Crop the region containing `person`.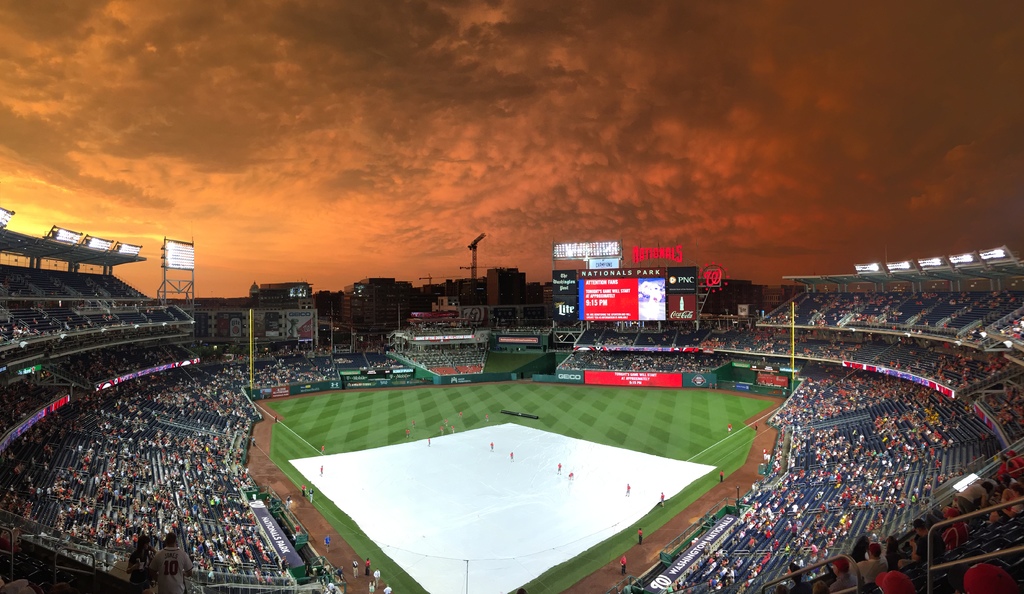
Crop region: Rect(569, 473, 574, 479).
